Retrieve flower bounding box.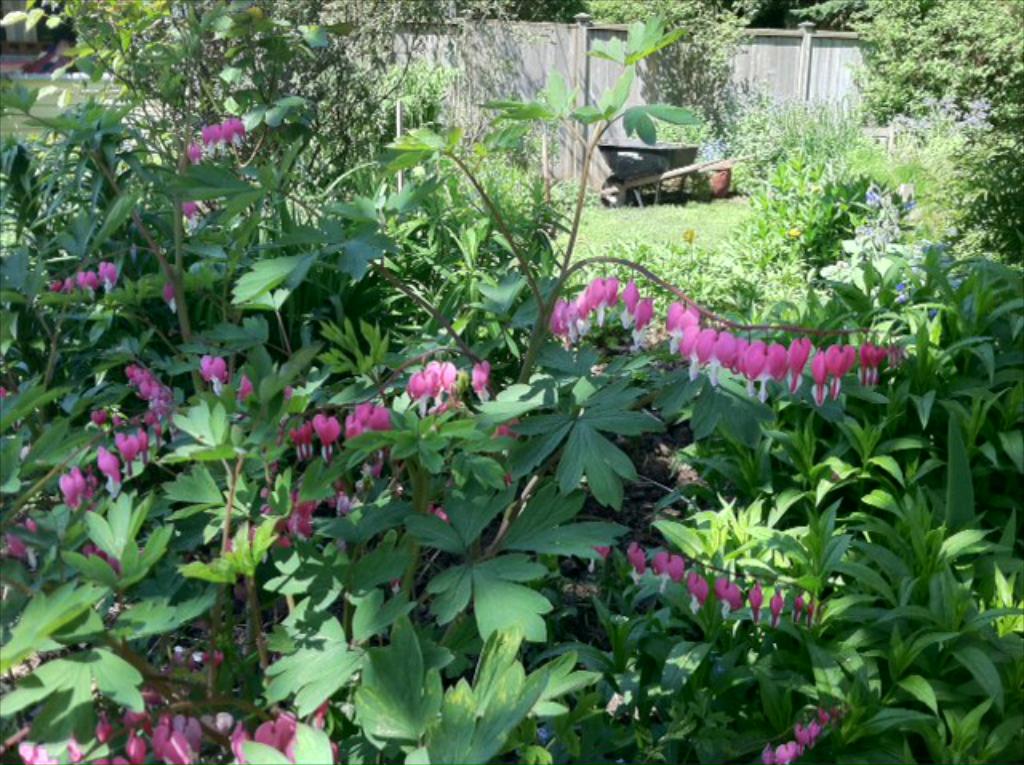
Bounding box: x1=622, y1=536, x2=651, y2=583.
